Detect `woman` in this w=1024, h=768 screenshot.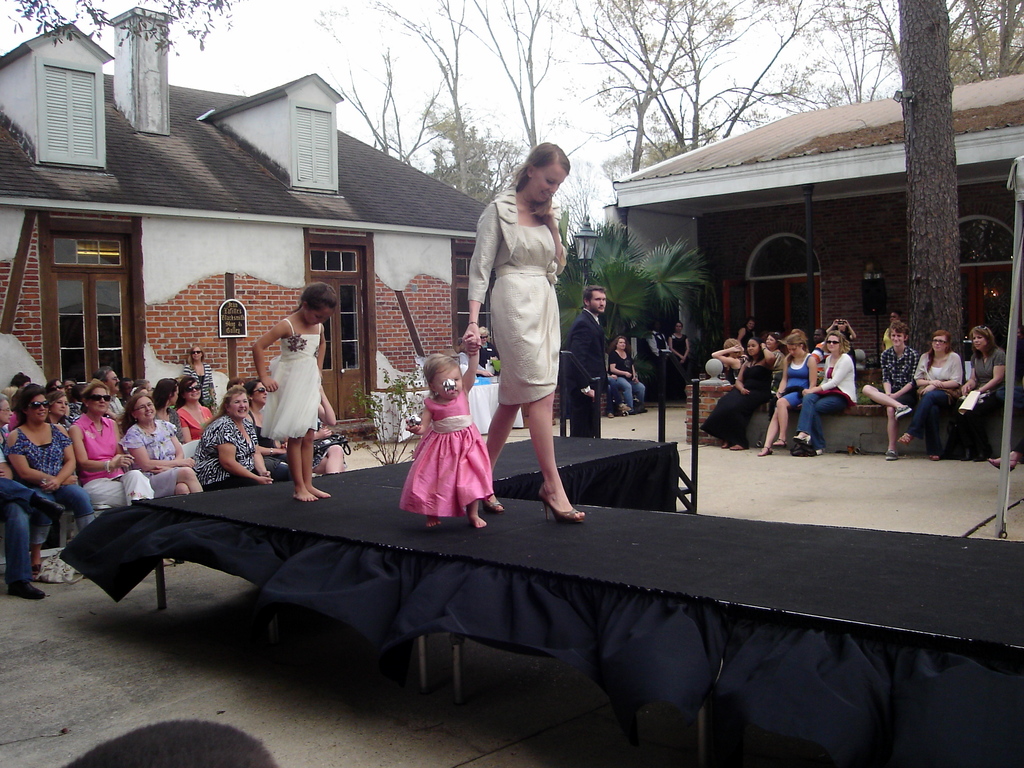
Detection: l=62, t=373, r=166, b=511.
